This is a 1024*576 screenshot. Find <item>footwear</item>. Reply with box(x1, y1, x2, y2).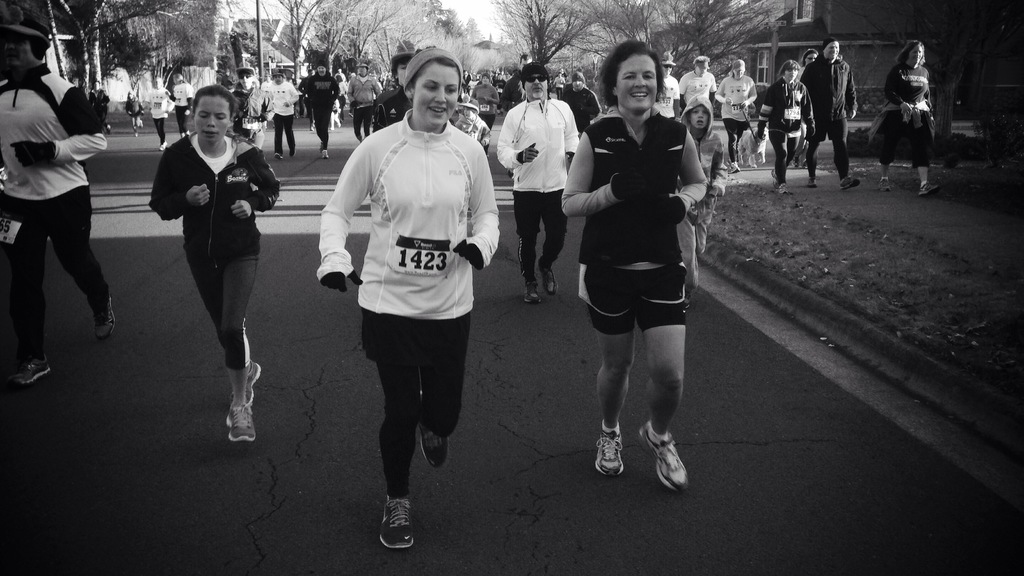
box(93, 298, 115, 342).
